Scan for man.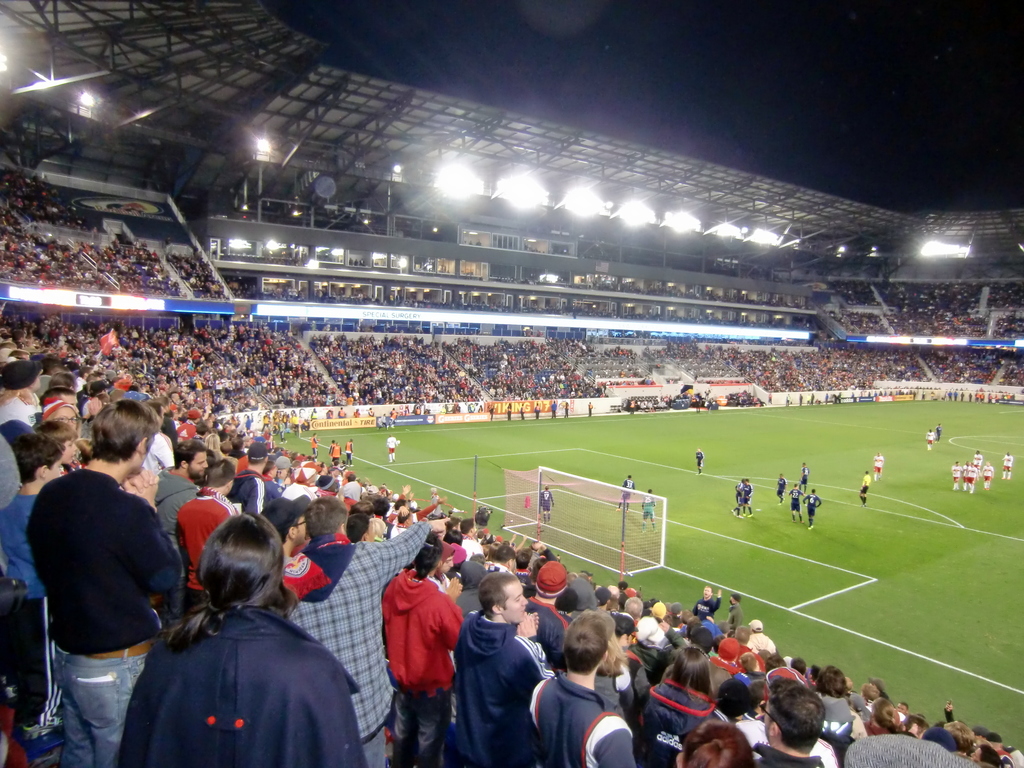
Scan result: left=504, top=403, right=516, bottom=421.
